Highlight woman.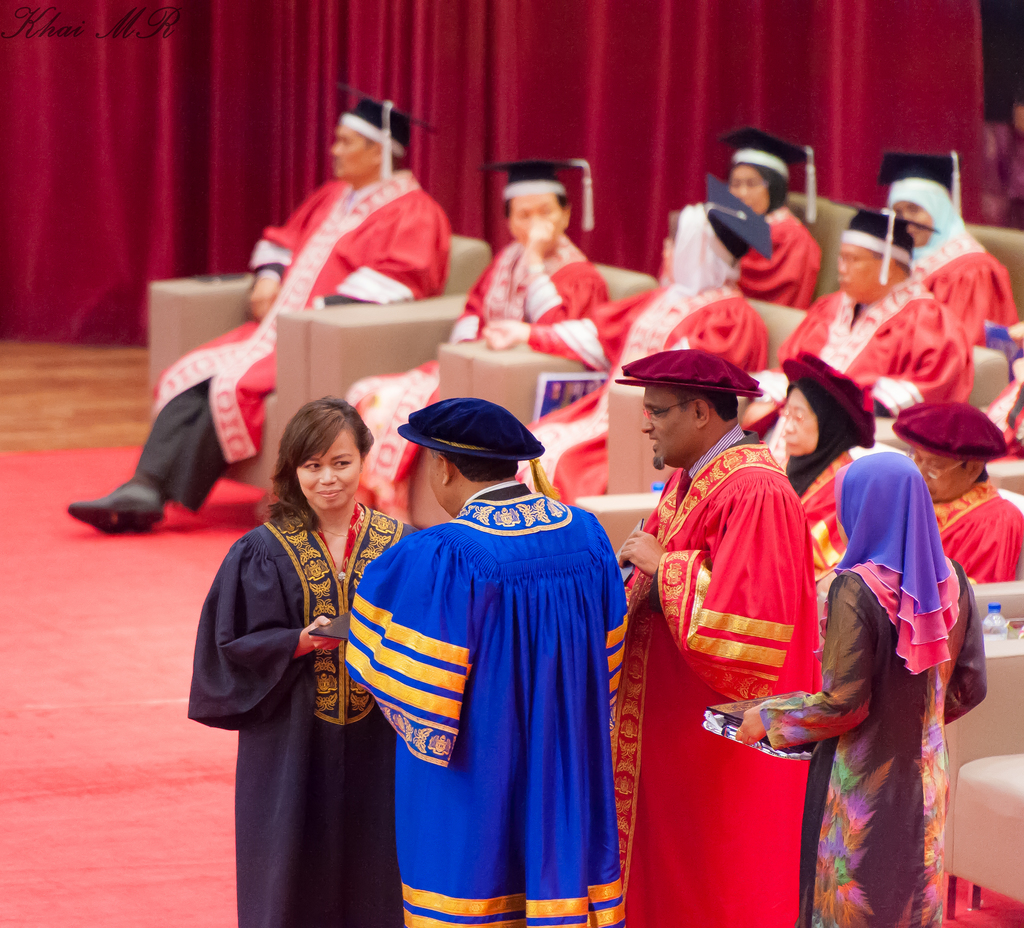
Highlighted region: x1=778 y1=355 x2=877 y2=569.
